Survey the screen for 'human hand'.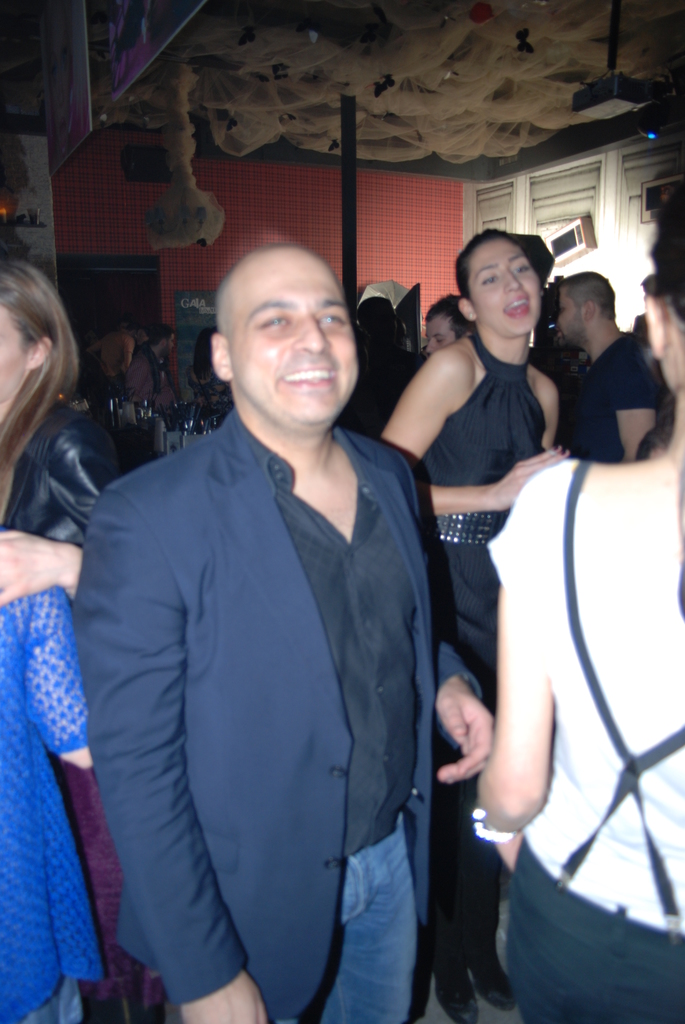
Survey found: box(437, 684, 496, 785).
